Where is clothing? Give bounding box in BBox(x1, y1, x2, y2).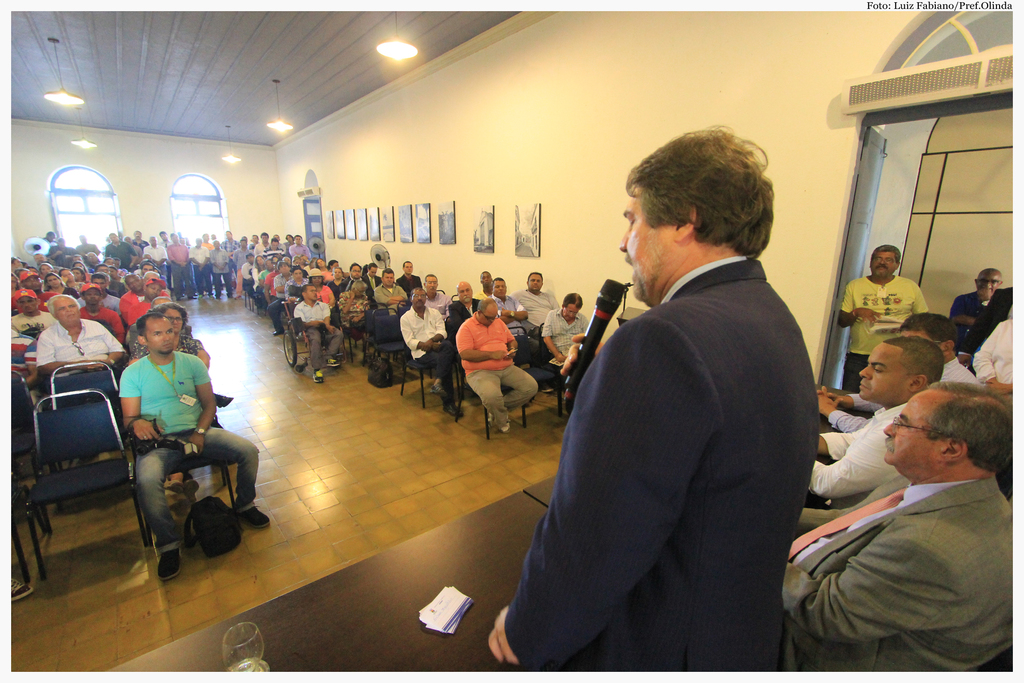
BBox(261, 270, 281, 292).
